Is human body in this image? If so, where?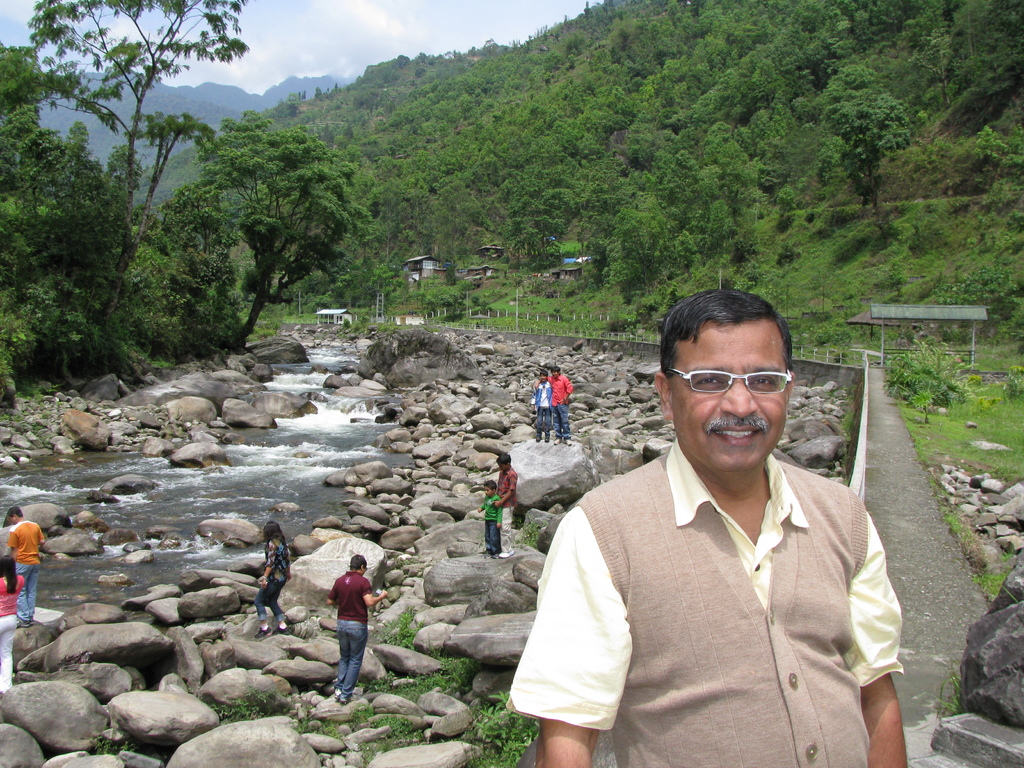
Yes, at 483:490:496:554.
